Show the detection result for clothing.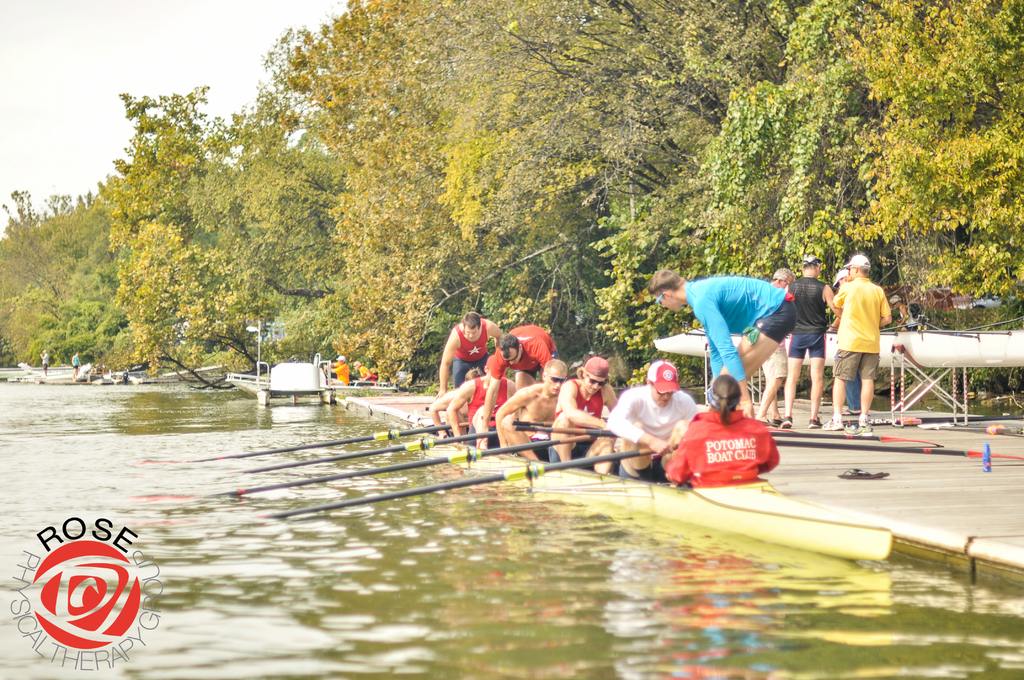
rect(693, 396, 786, 487).
